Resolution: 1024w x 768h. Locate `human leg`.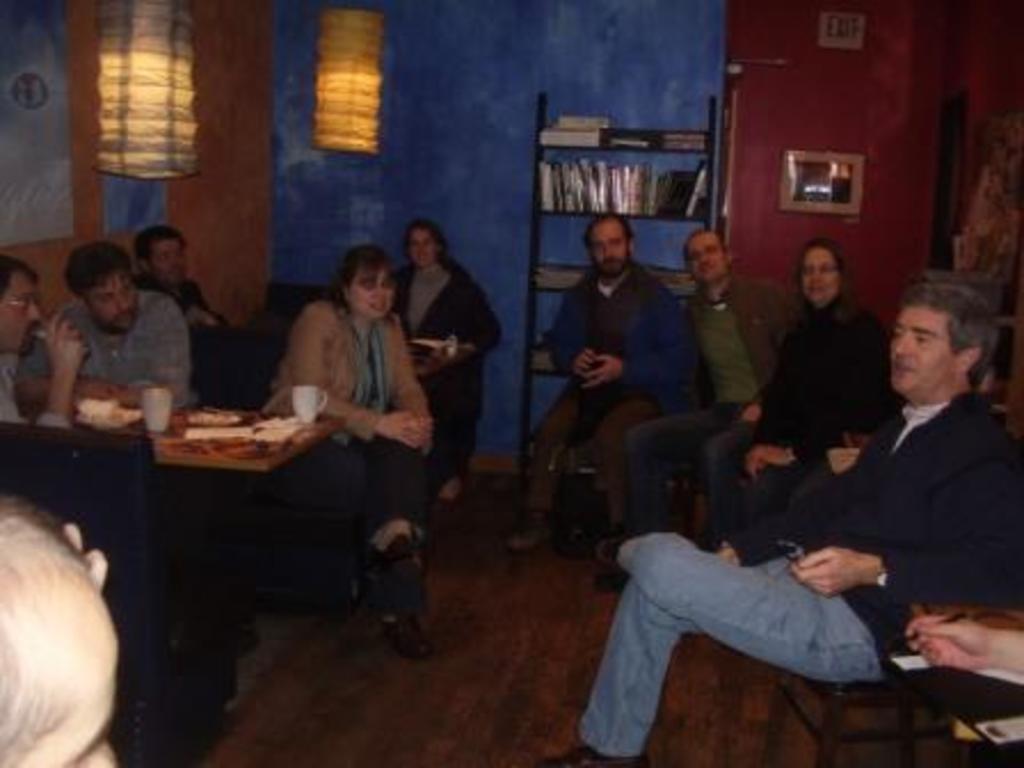
<box>341,437,427,647</box>.
